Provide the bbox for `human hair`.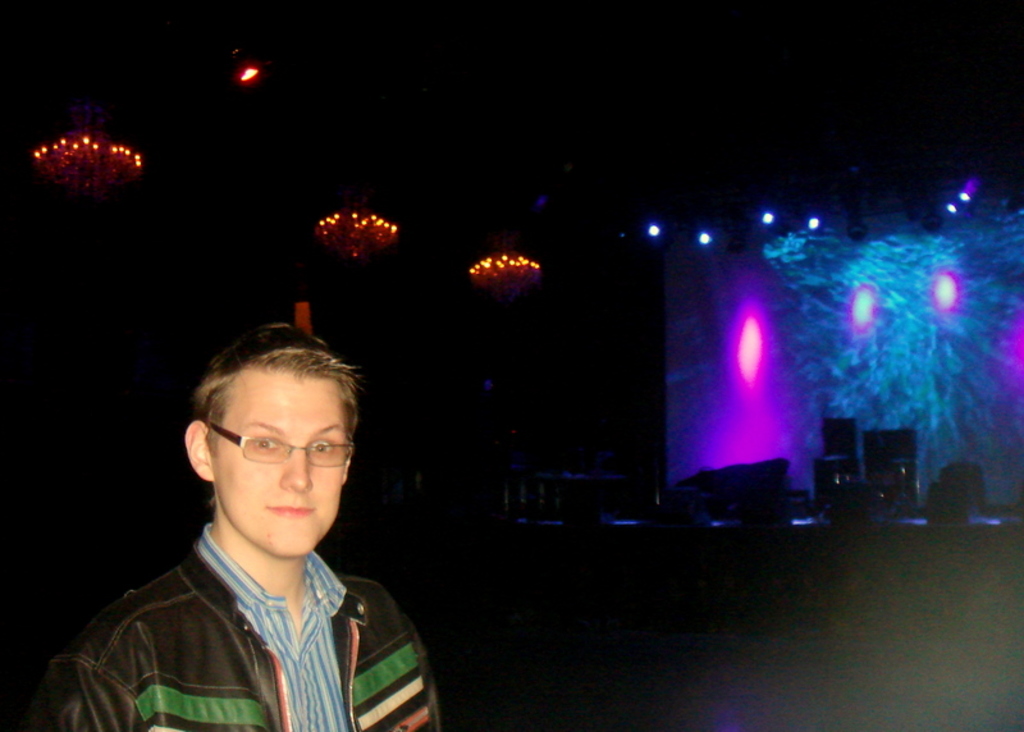
x1=188 y1=340 x2=346 y2=457.
